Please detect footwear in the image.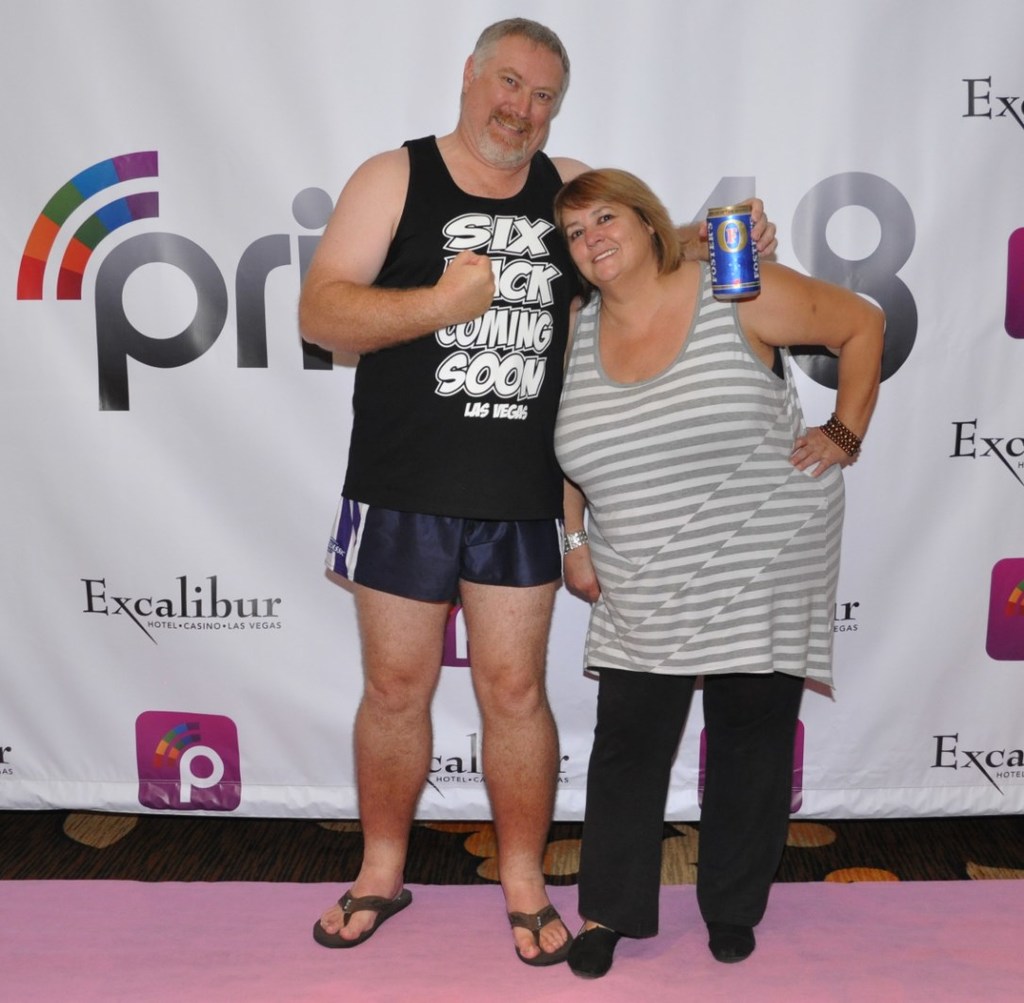
x1=565 y1=915 x2=624 y2=986.
